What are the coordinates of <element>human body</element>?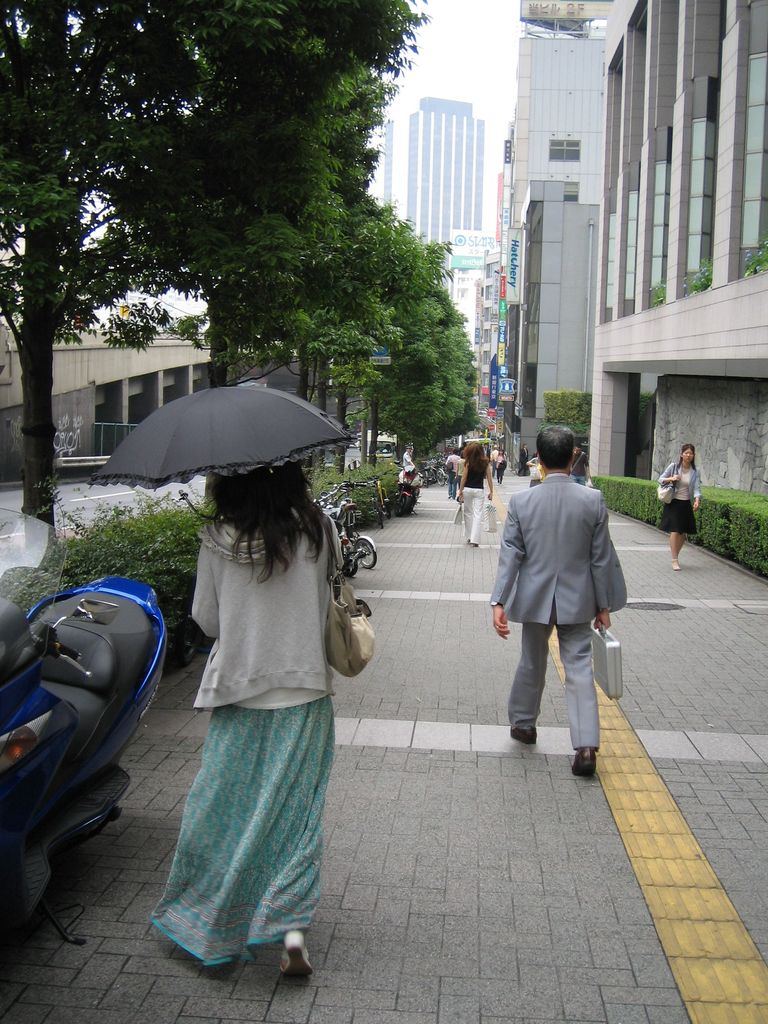
select_region(142, 504, 348, 984).
